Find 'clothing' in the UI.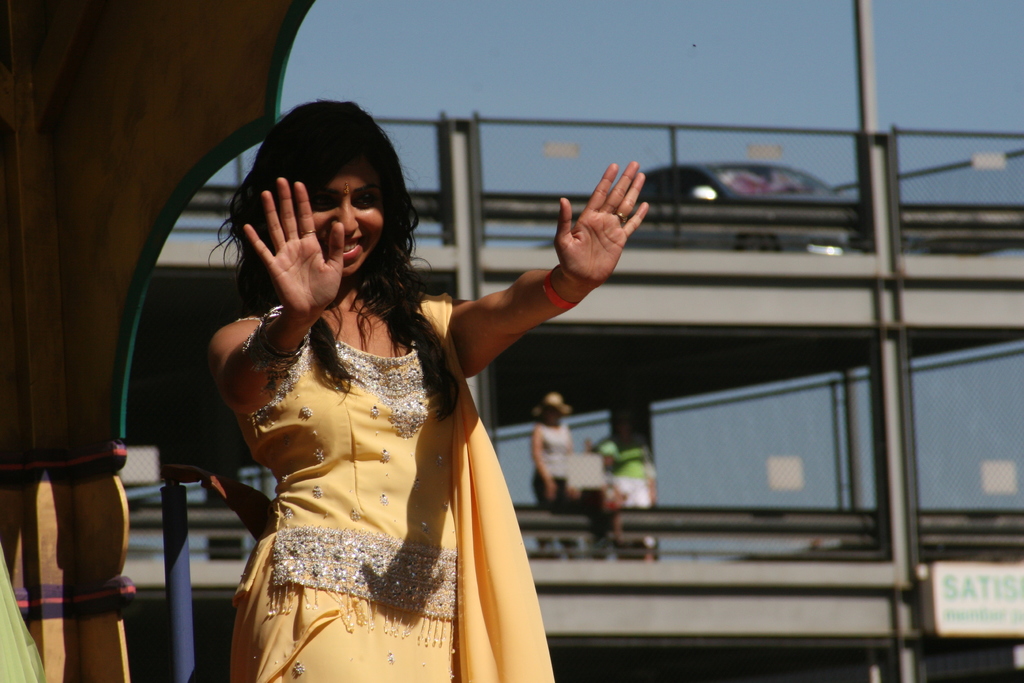
UI element at [521,421,567,529].
